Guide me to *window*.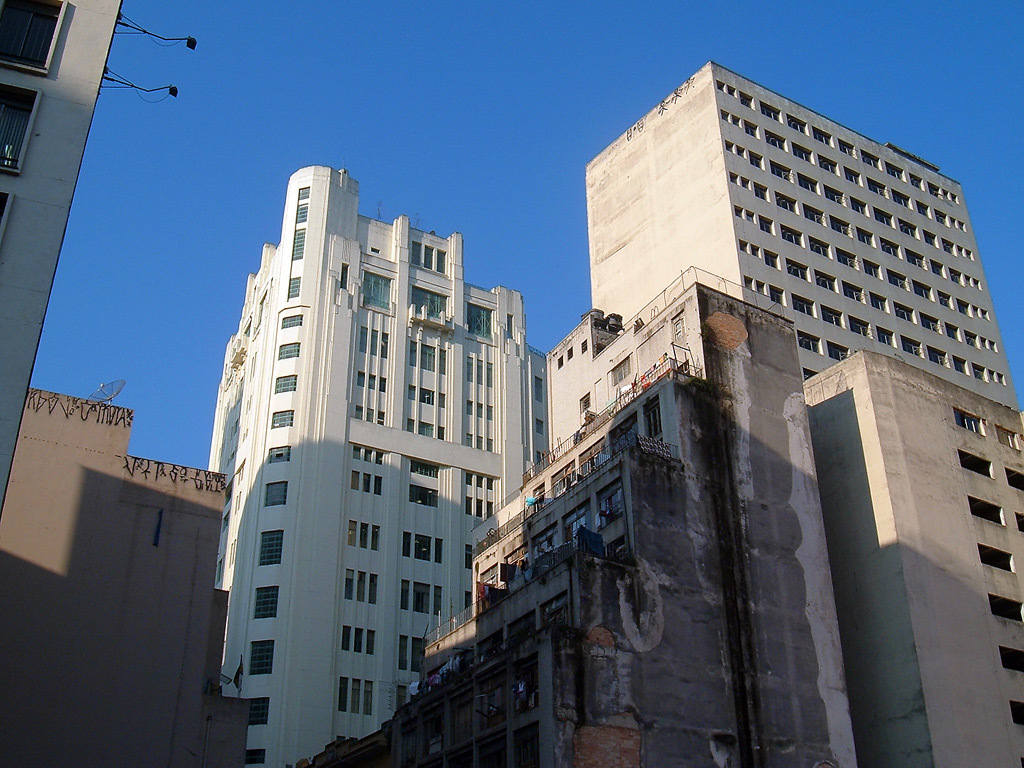
Guidance: rect(466, 354, 476, 383).
